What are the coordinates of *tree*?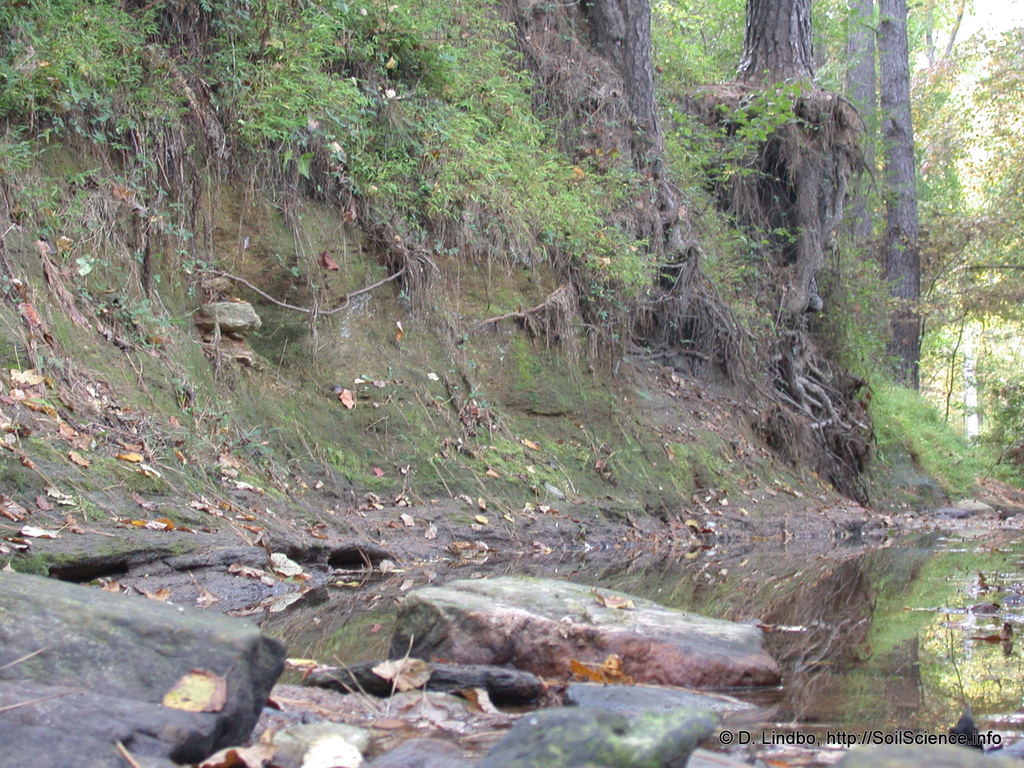
Rect(477, 0, 774, 396).
